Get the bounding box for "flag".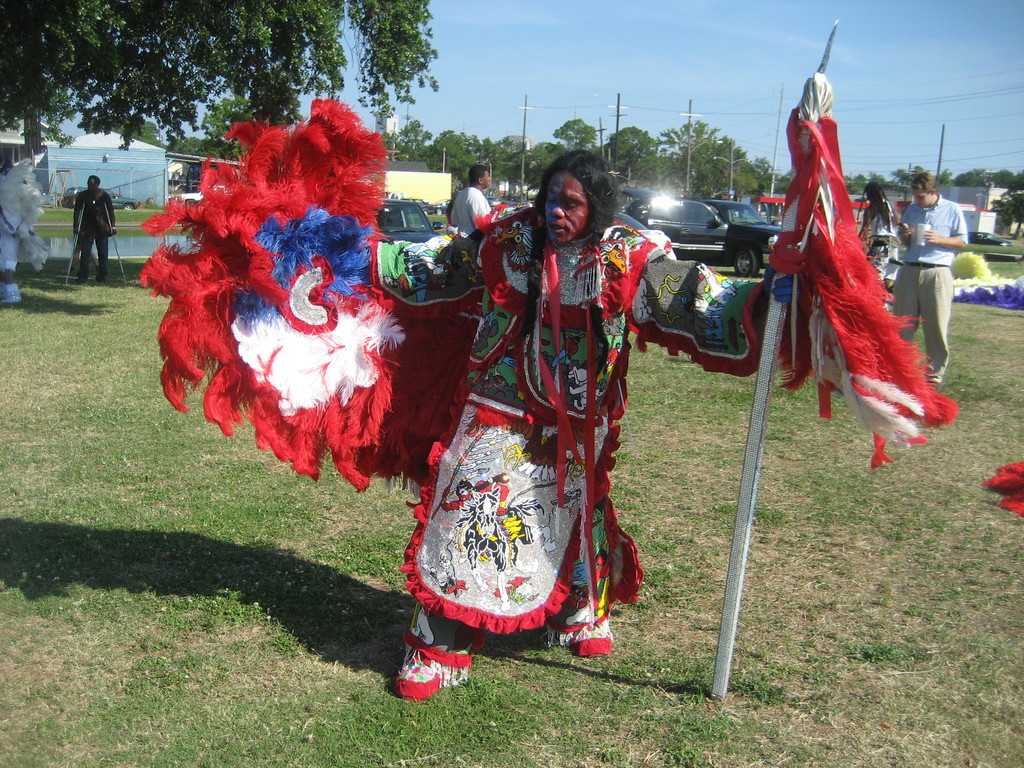
x1=768, y1=34, x2=931, y2=479.
